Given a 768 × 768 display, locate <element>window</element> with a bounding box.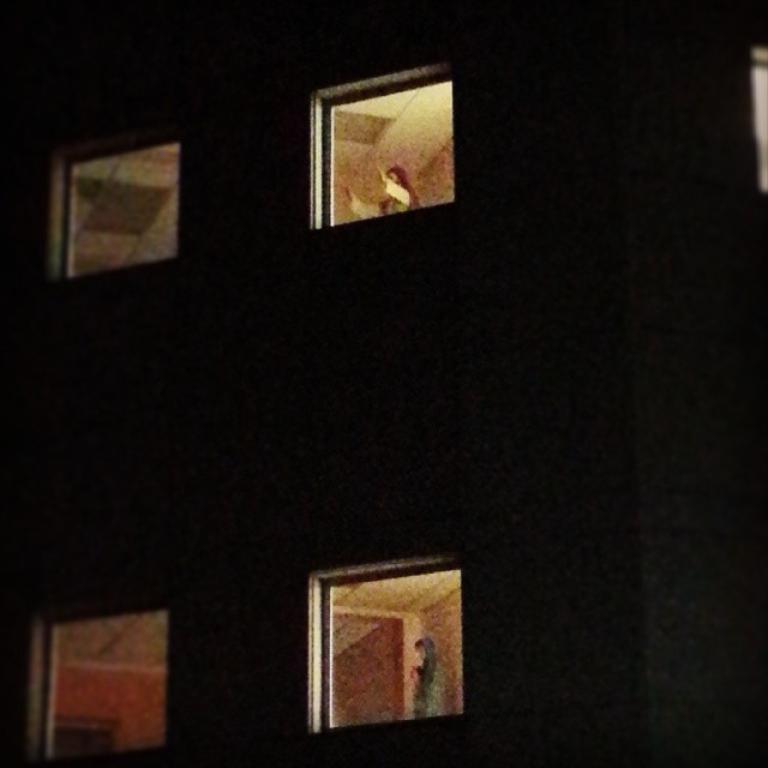
Located: x1=46 y1=137 x2=180 y2=274.
